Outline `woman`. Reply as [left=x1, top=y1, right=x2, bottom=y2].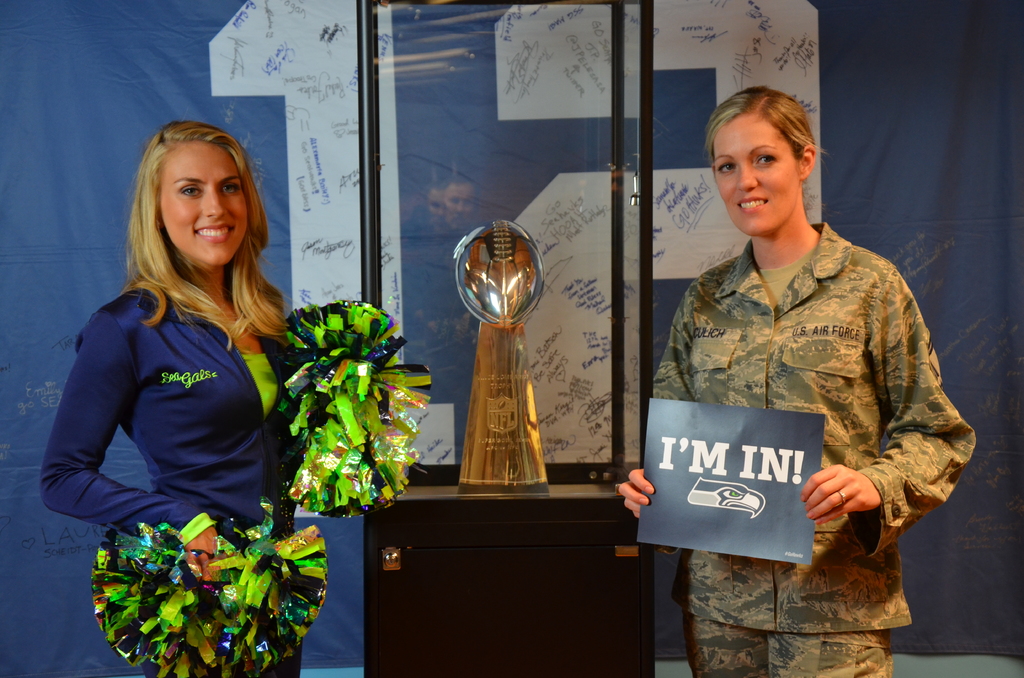
[left=40, top=111, right=306, bottom=577].
